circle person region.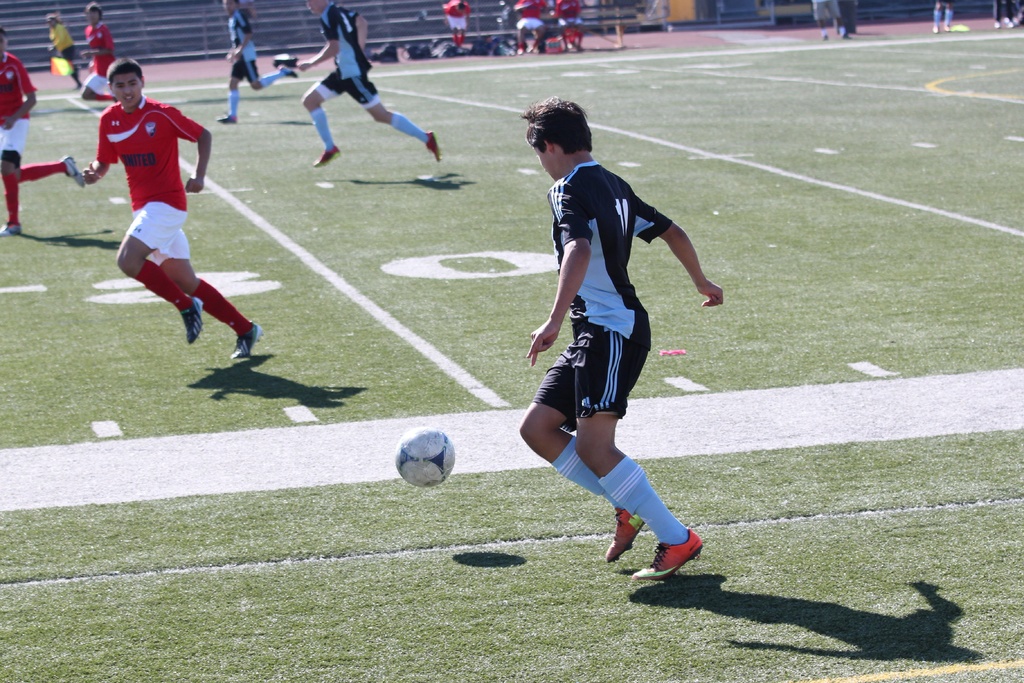
Region: bbox(68, 55, 260, 375).
